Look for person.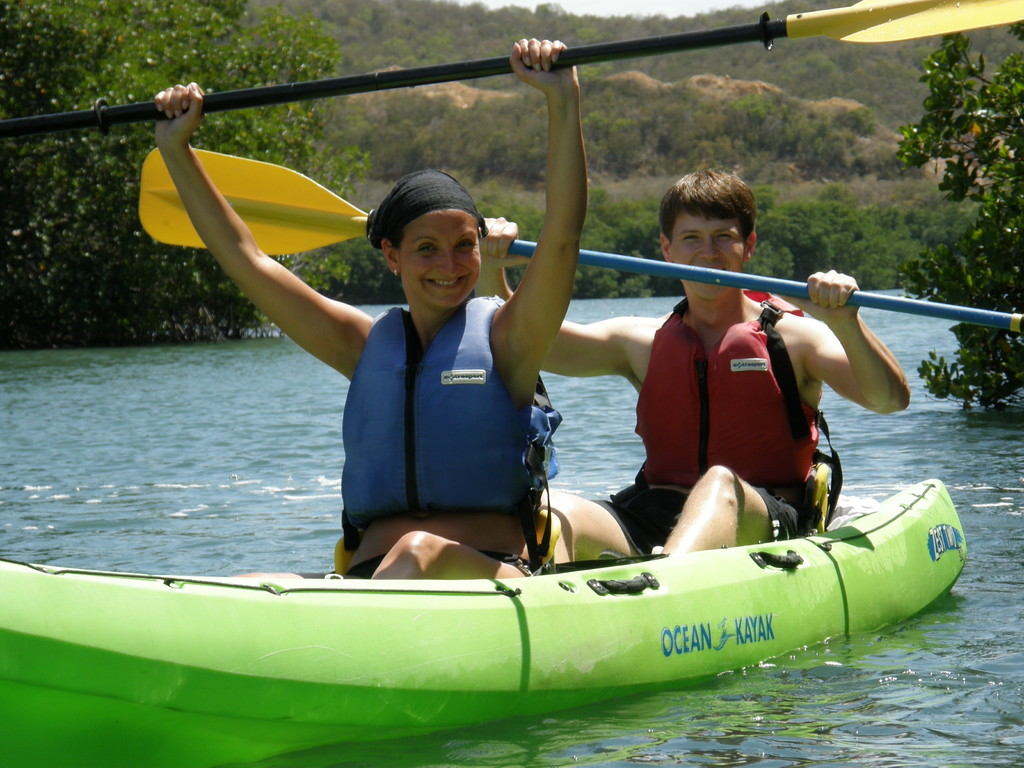
Found: BBox(469, 166, 913, 557).
